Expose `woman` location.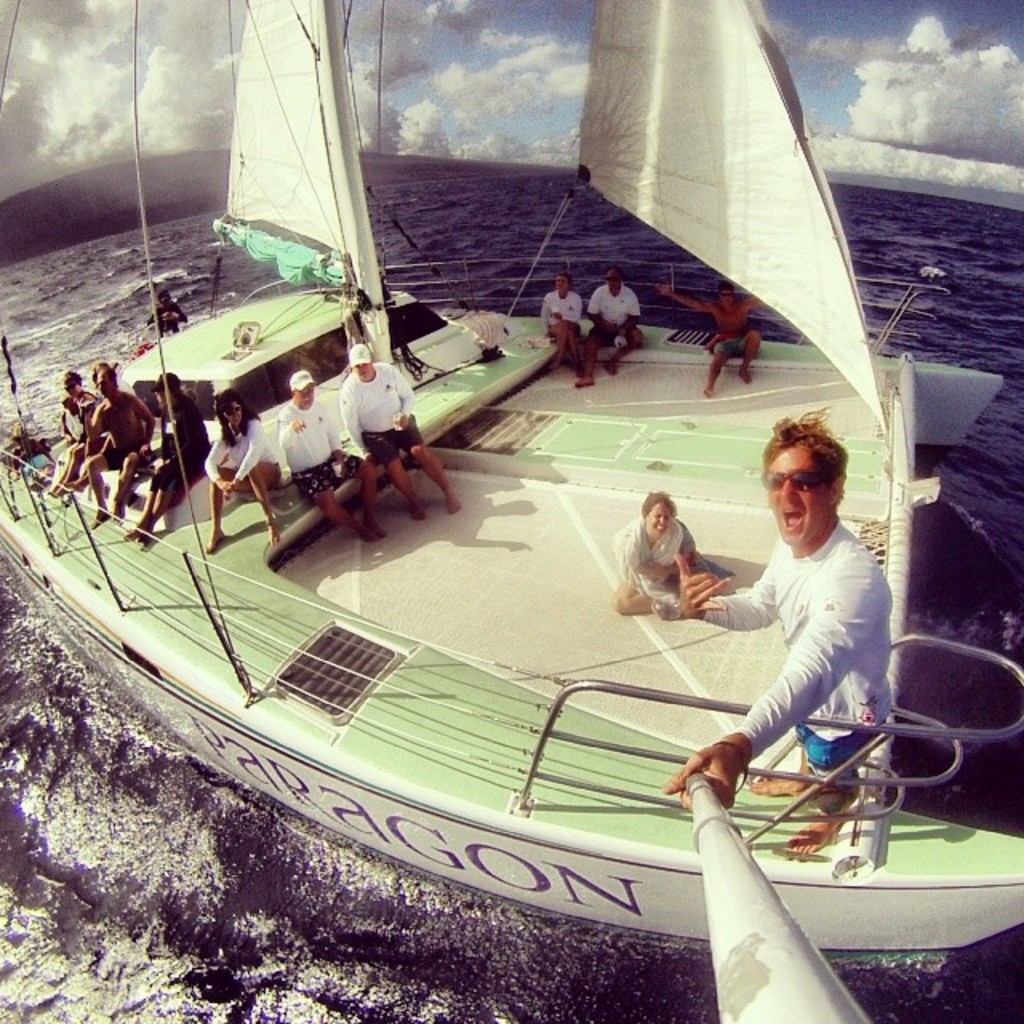
Exposed at bbox(206, 386, 282, 560).
